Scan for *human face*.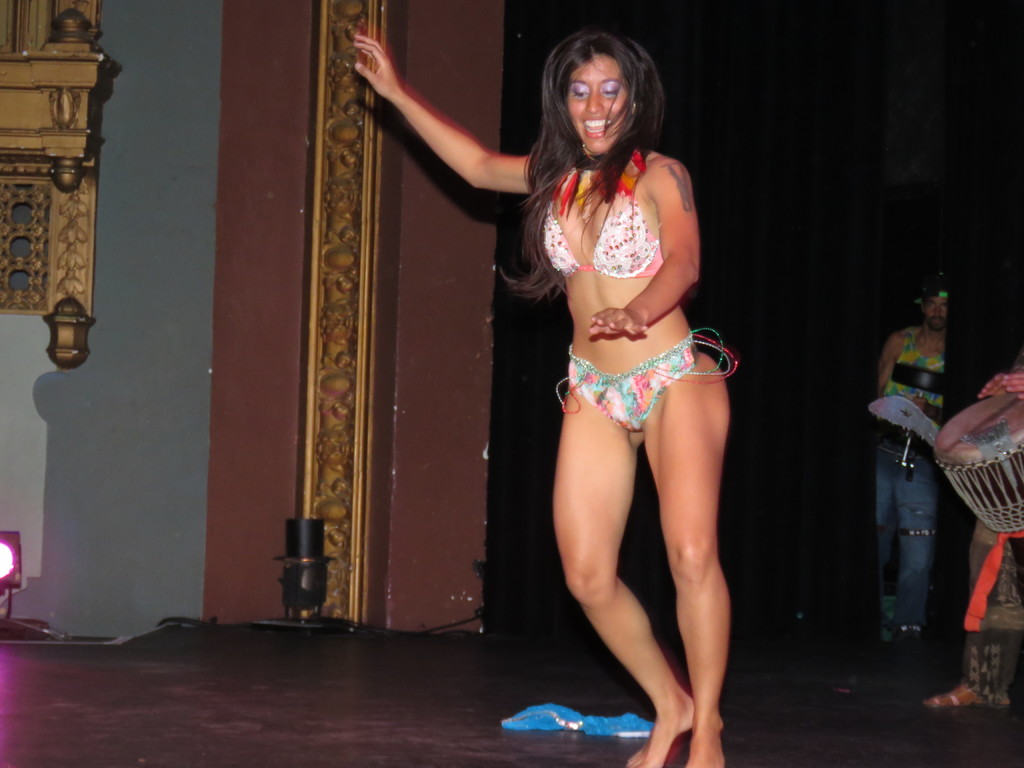
Scan result: 559, 50, 633, 155.
